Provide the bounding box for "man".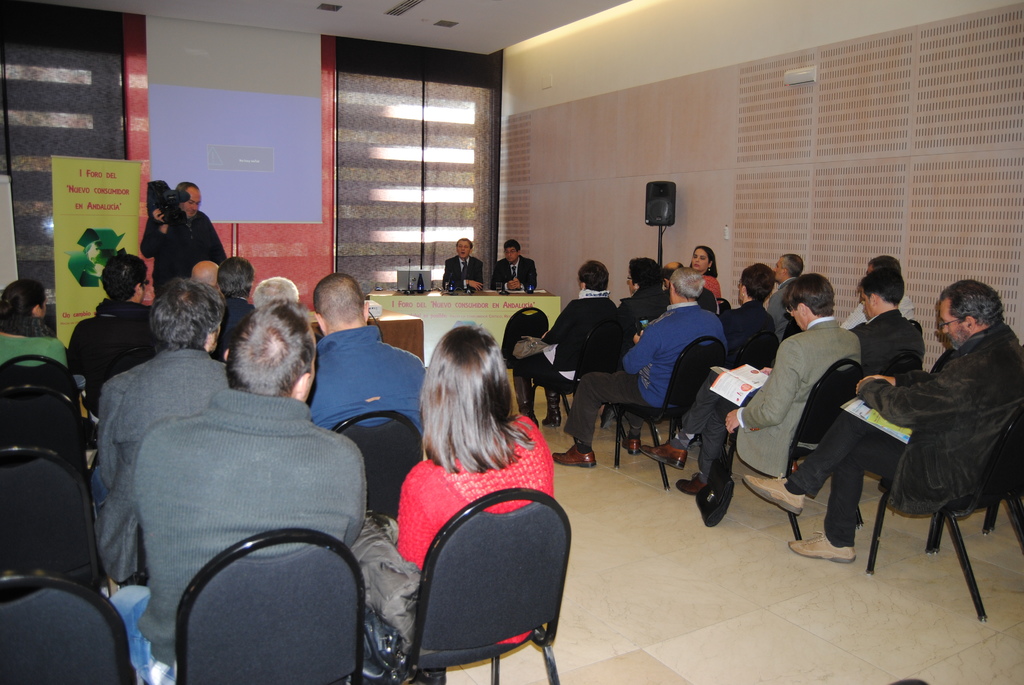
<bbox>552, 267, 728, 468</bbox>.
